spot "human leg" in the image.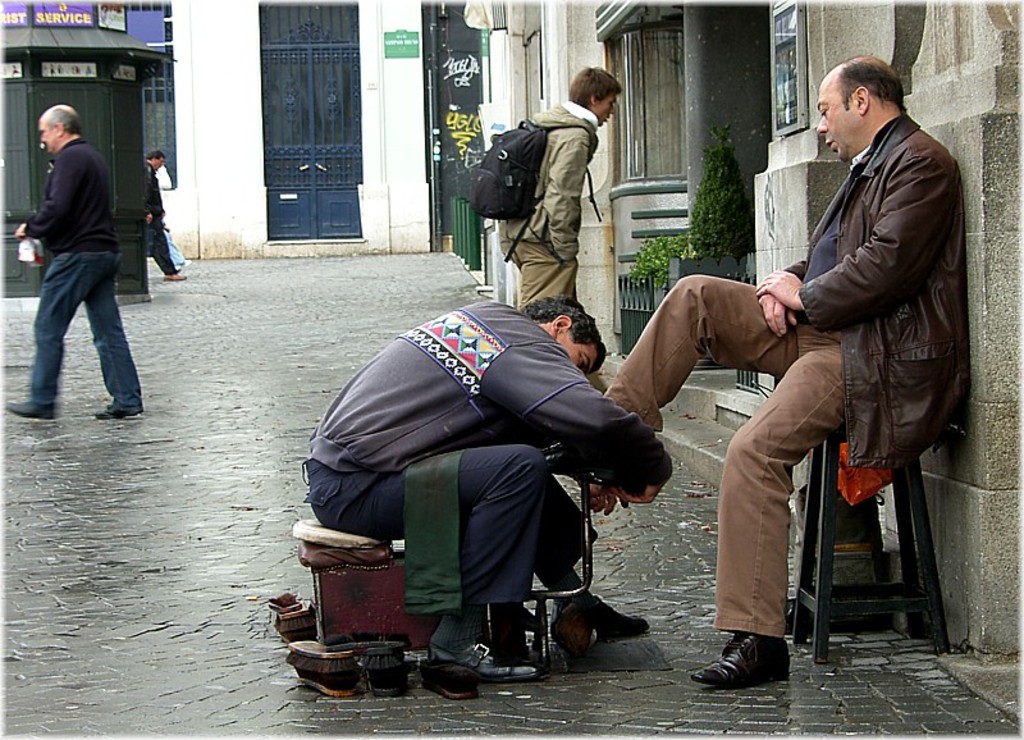
"human leg" found at bbox=[534, 471, 646, 636].
